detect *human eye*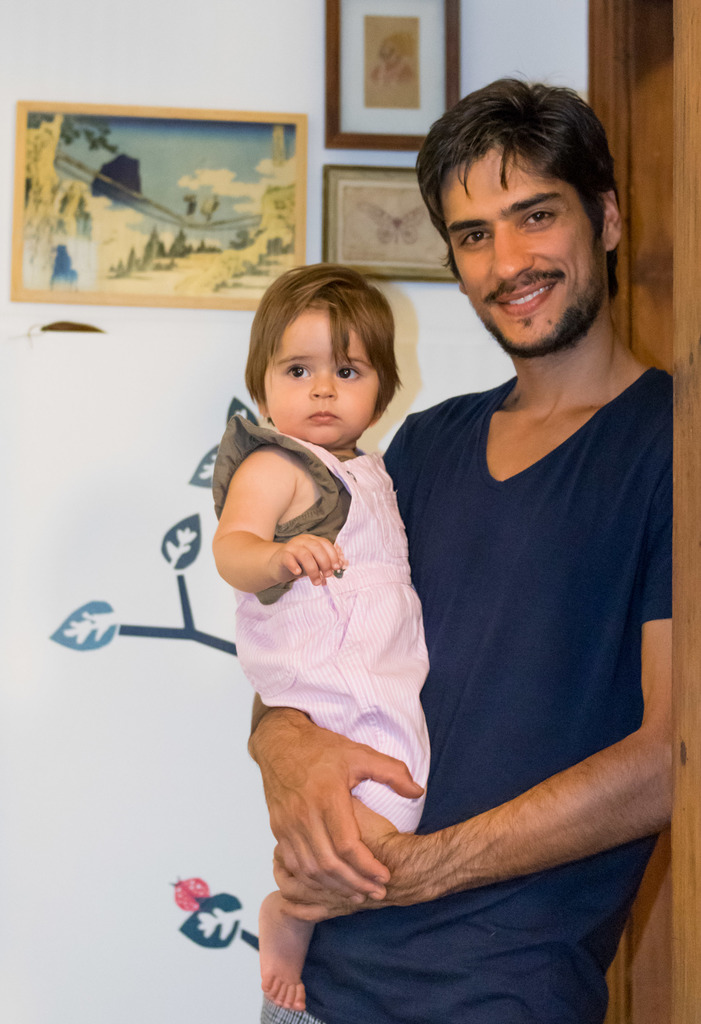
crop(528, 202, 565, 232)
